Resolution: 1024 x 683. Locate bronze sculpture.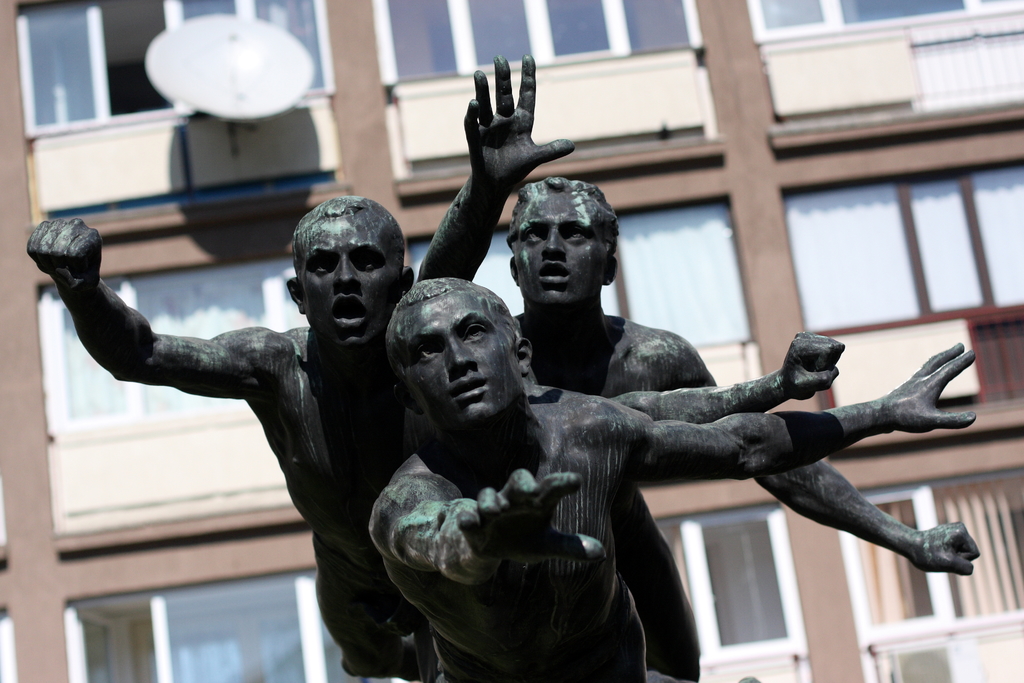
[left=28, top=48, right=977, bottom=682].
